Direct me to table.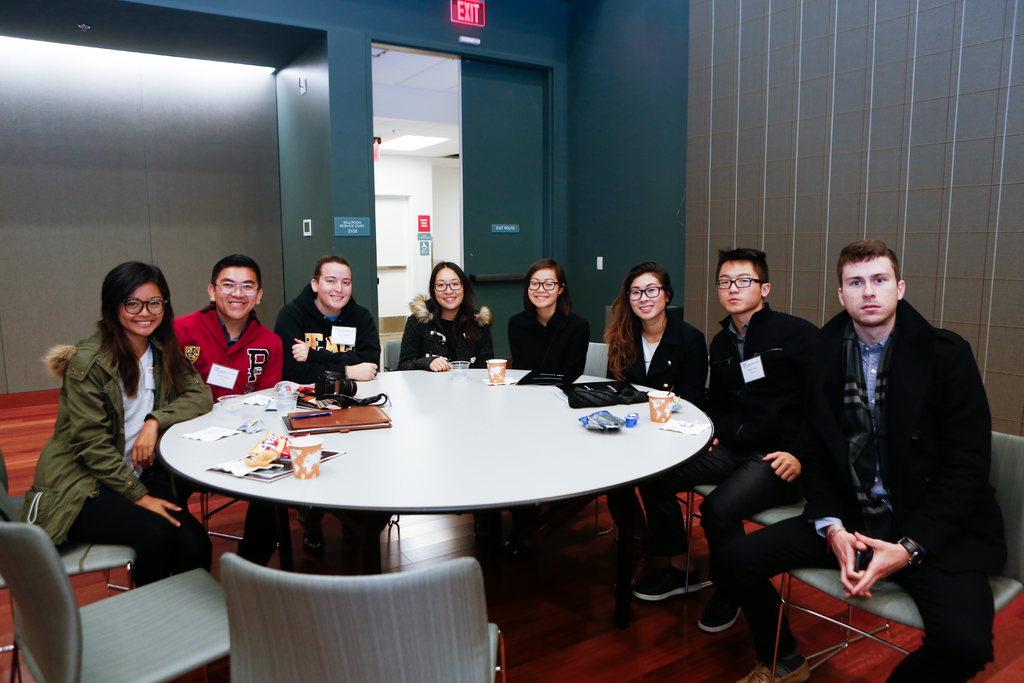
Direction: detection(116, 375, 736, 606).
